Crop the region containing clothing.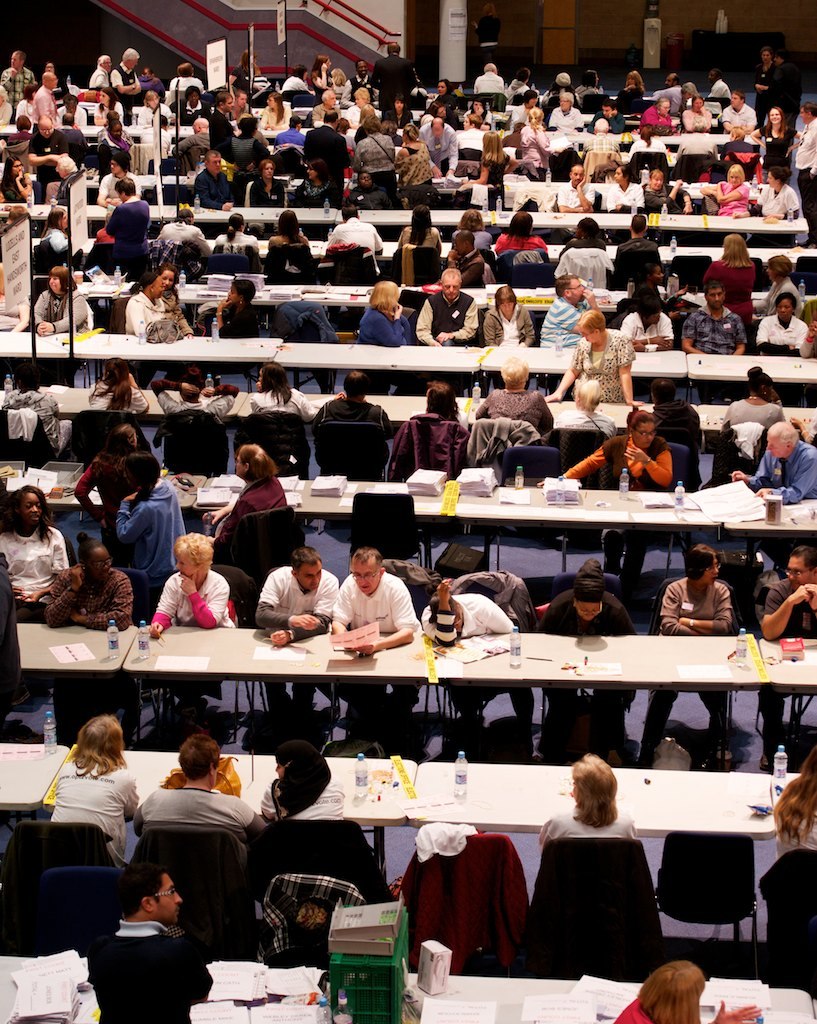
Crop region: [left=764, top=60, right=801, bottom=127].
